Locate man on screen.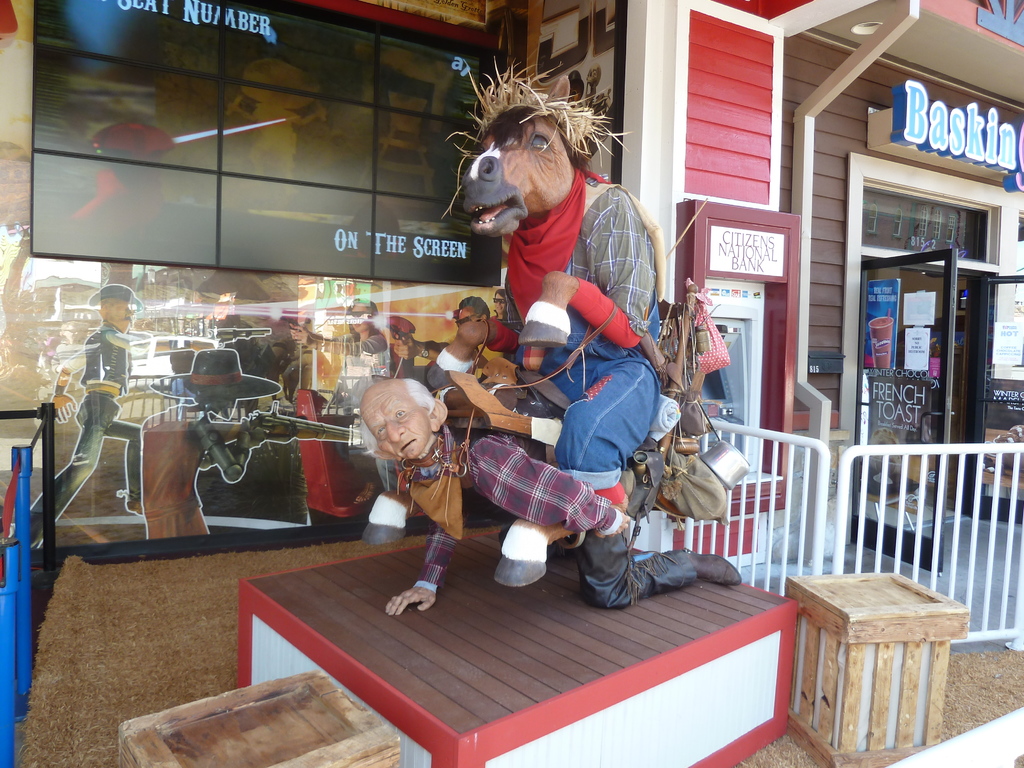
On screen at box(28, 284, 143, 550).
